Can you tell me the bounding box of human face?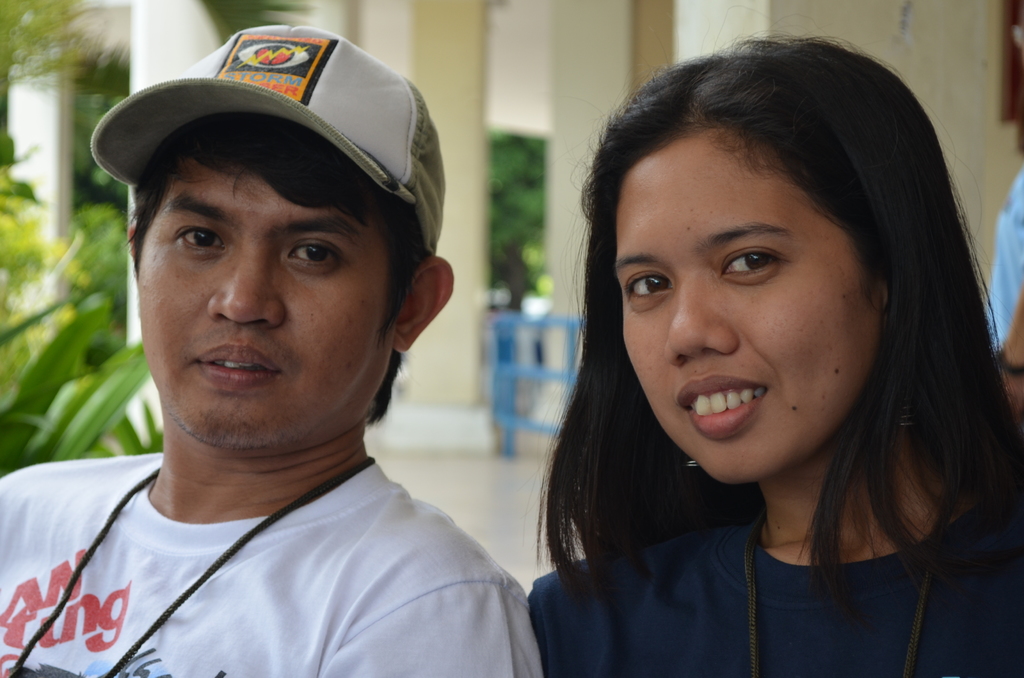
610 141 876 483.
